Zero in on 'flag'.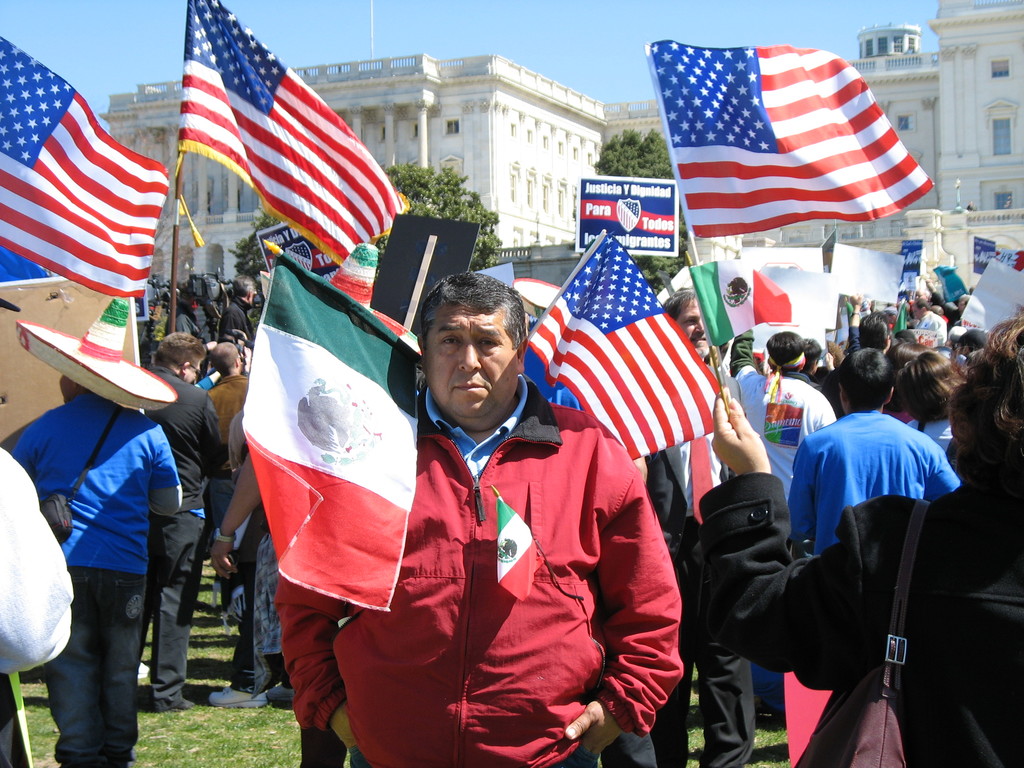
Zeroed in: Rect(529, 228, 737, 465).
